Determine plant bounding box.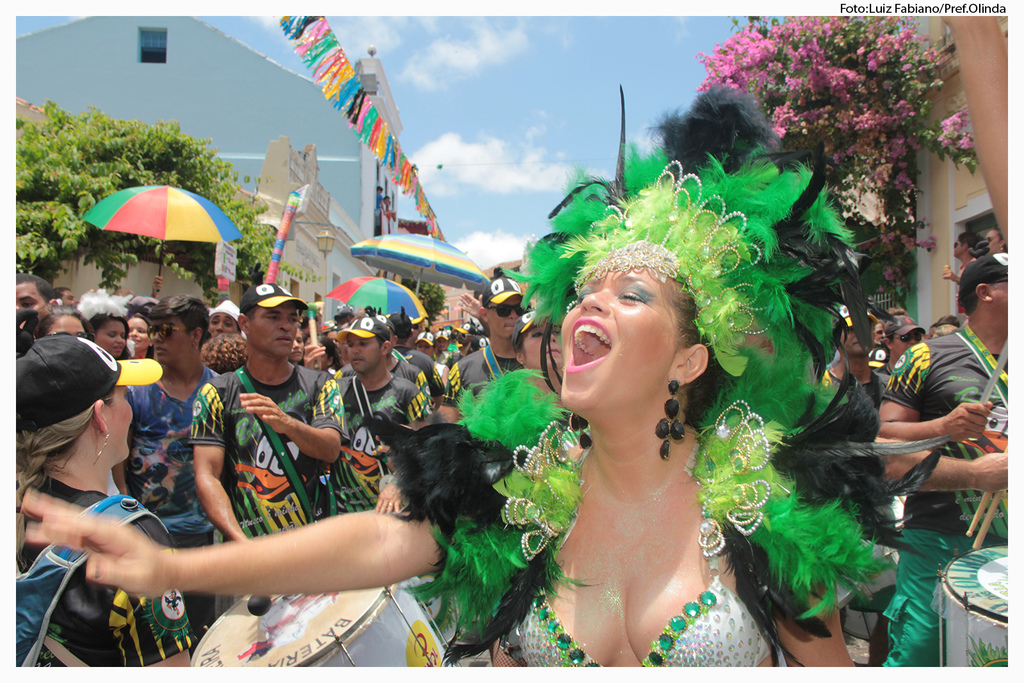
Determined: [15, 95, 321, 299].
